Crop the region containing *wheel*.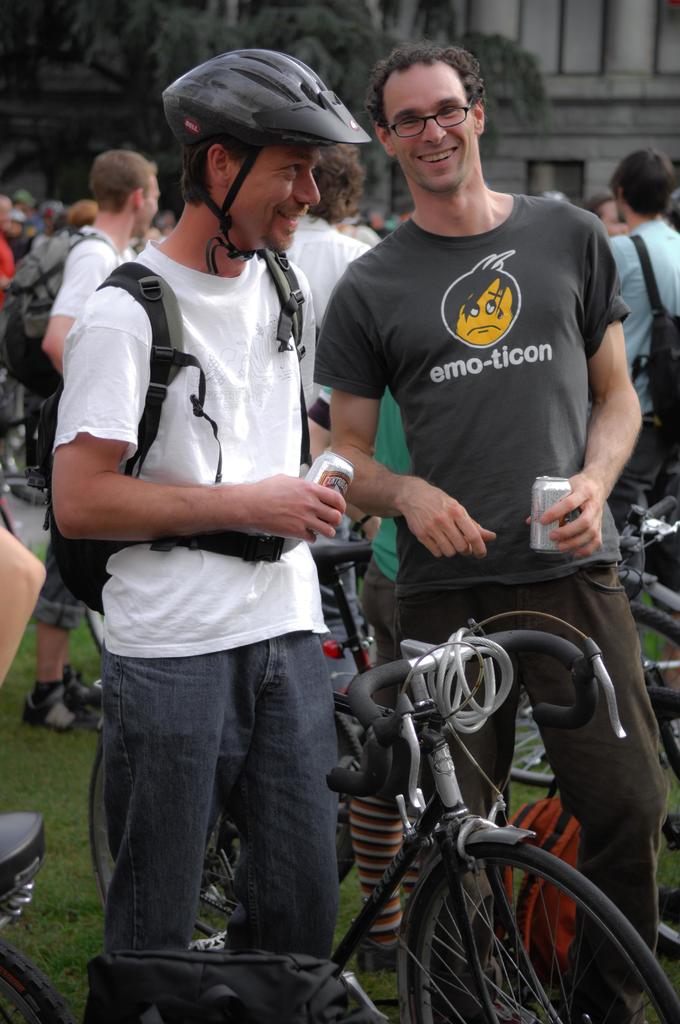
Crop region: 98, 744, 247, 945.
